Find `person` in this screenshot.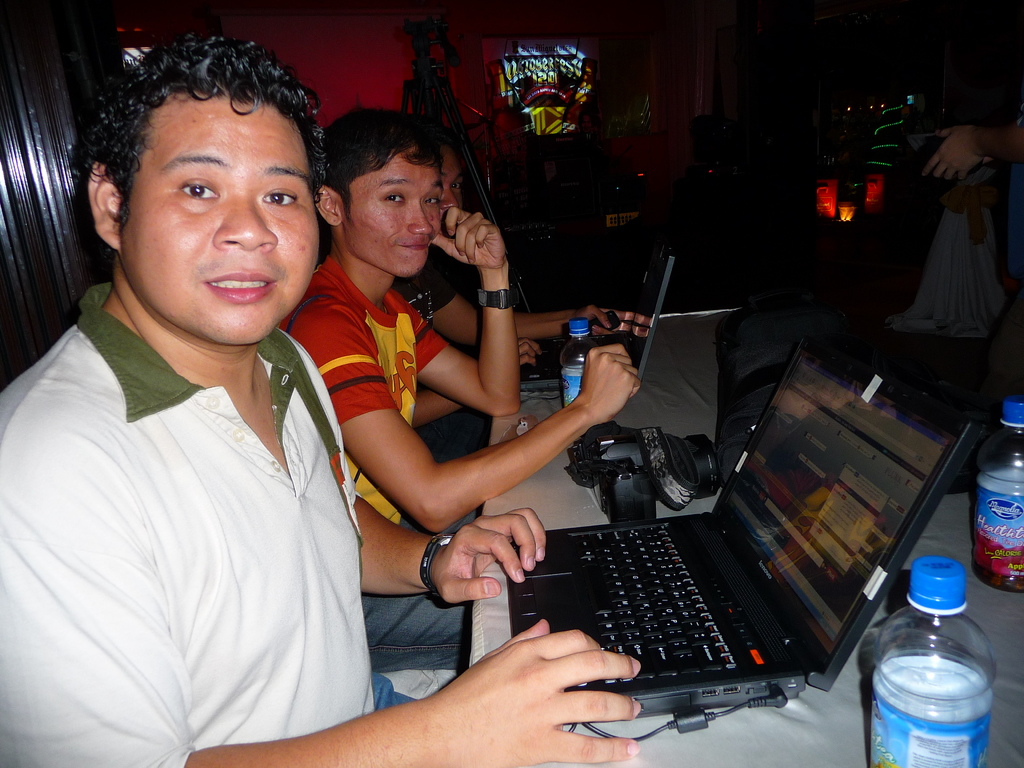
The bounding box for `person` is 0:35:643:767.
